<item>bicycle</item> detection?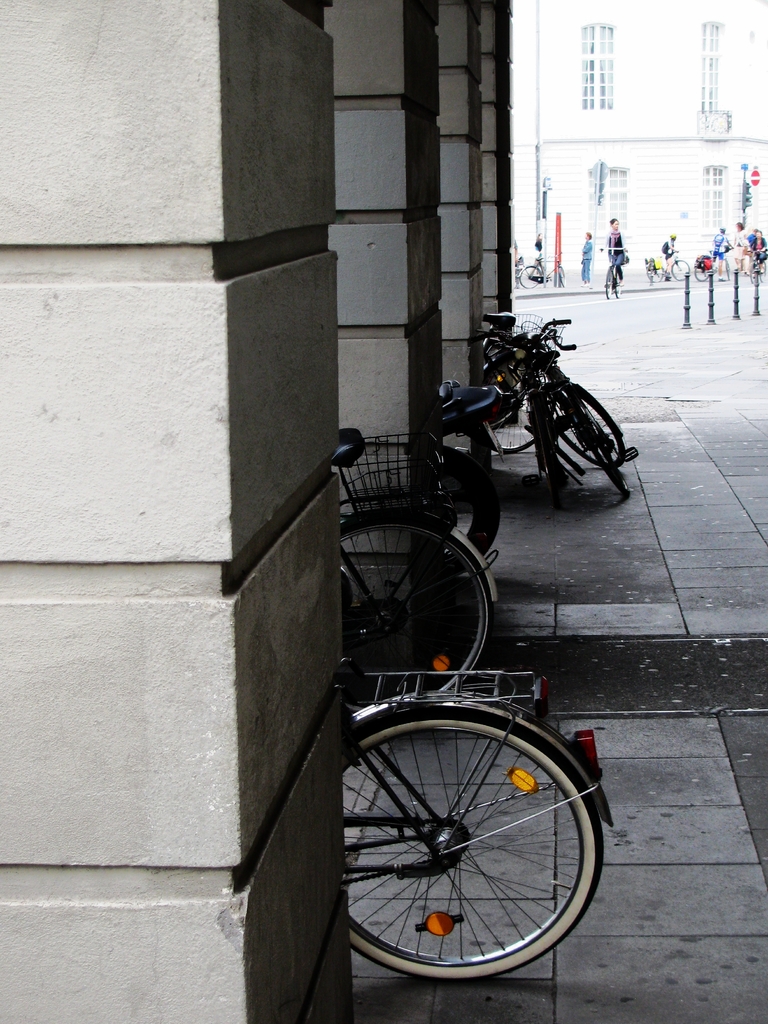
{"x1": 644, "y1": 247, "x2": 690, "y2": 282}
